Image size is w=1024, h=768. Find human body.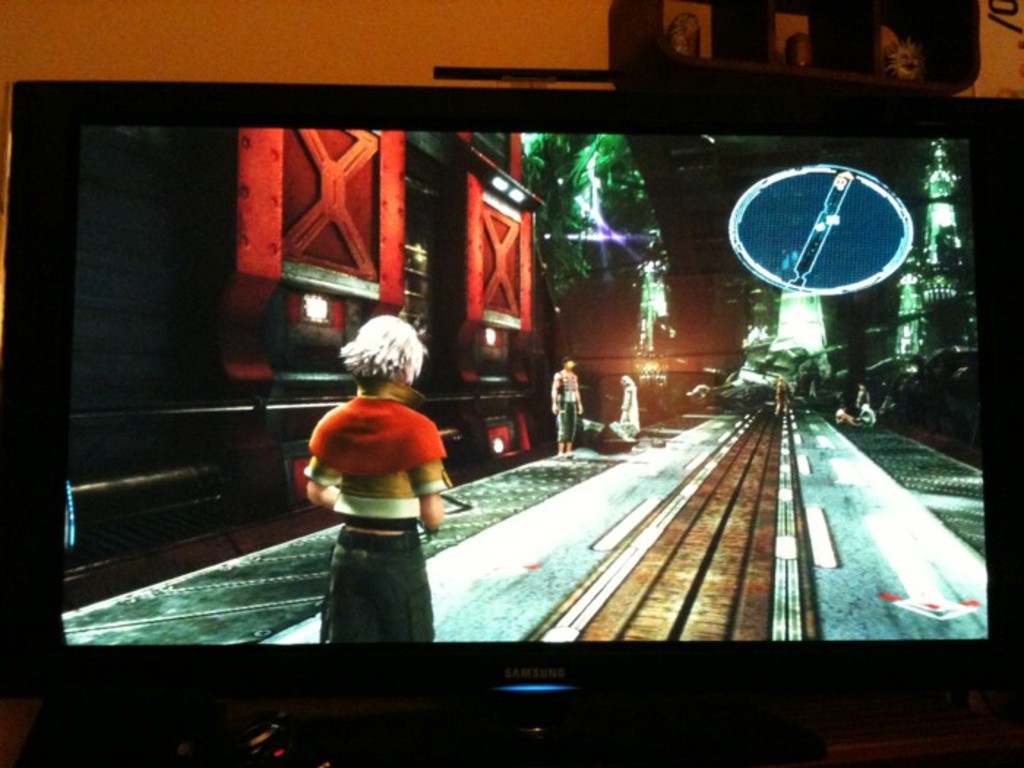
619,376,647,436.
